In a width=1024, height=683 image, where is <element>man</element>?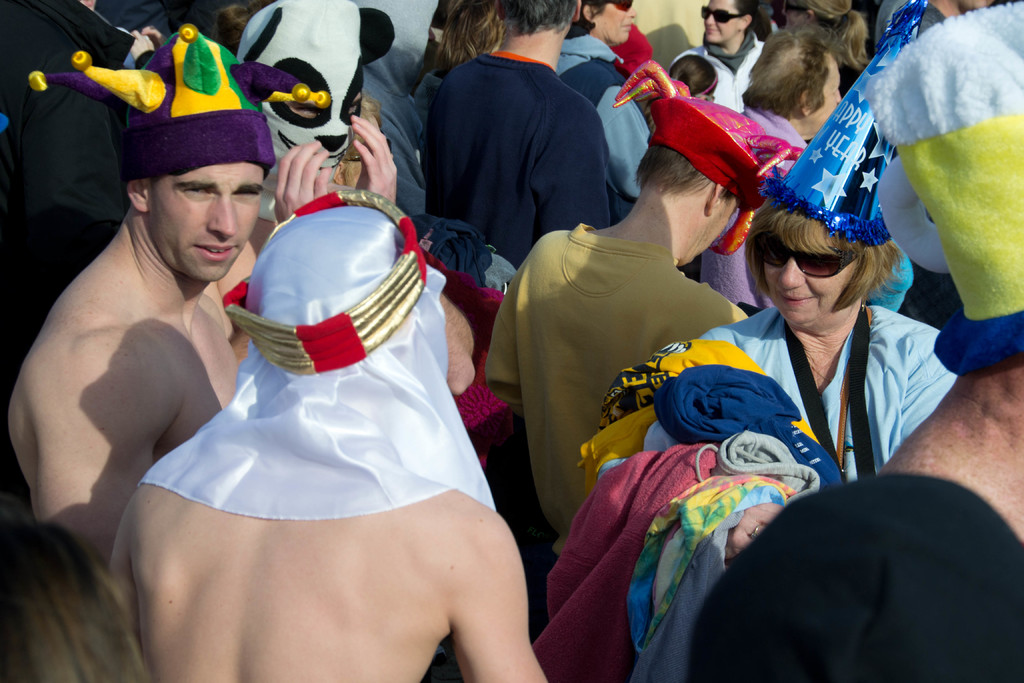
9:26:282:602.
